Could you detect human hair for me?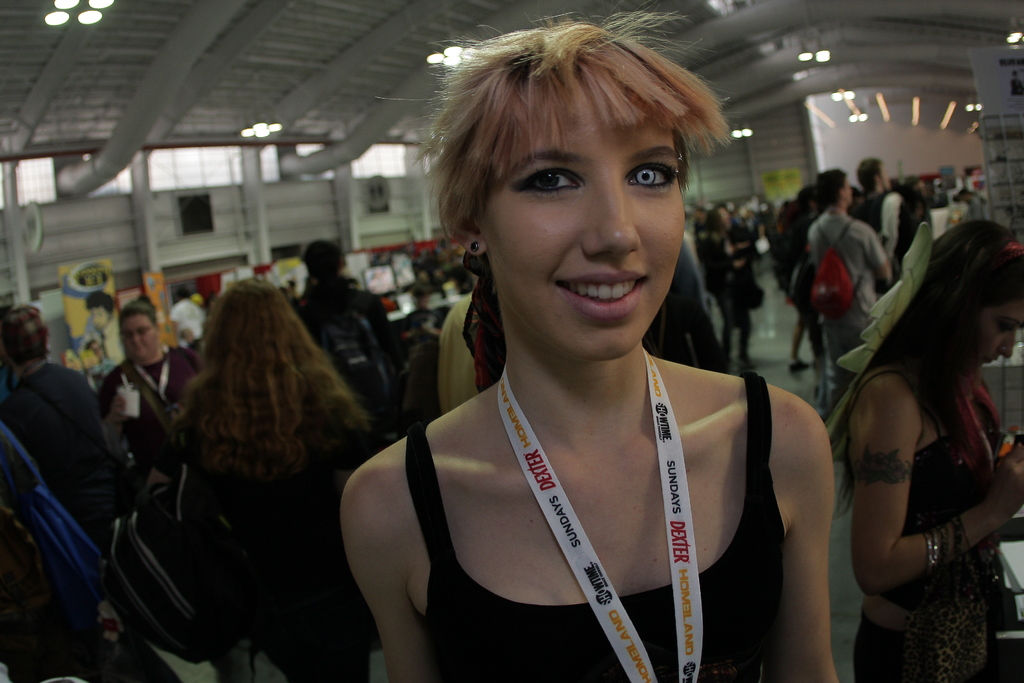
Detection result: {"x1": 84, "y1": 288, "x2": 116, "y2": 315}.
